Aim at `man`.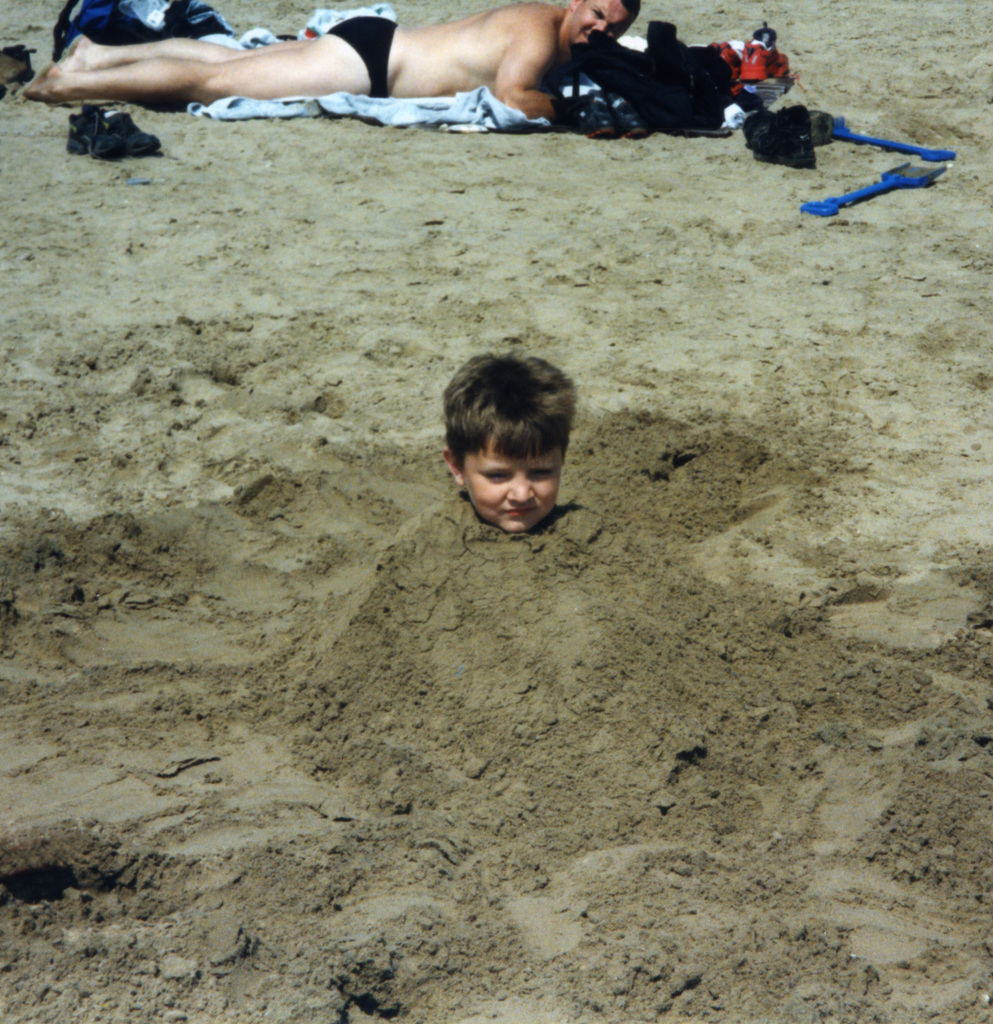
Aimed at 21/0/641/123.
